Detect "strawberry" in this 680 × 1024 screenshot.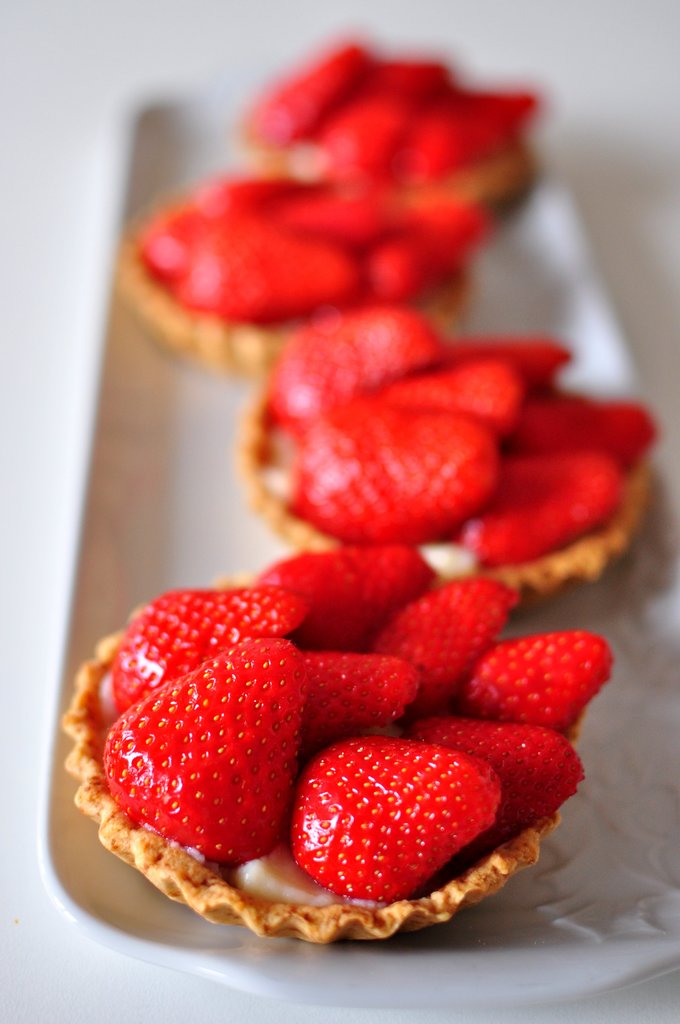
Detection: bbox(403, 708, 587, 851).
